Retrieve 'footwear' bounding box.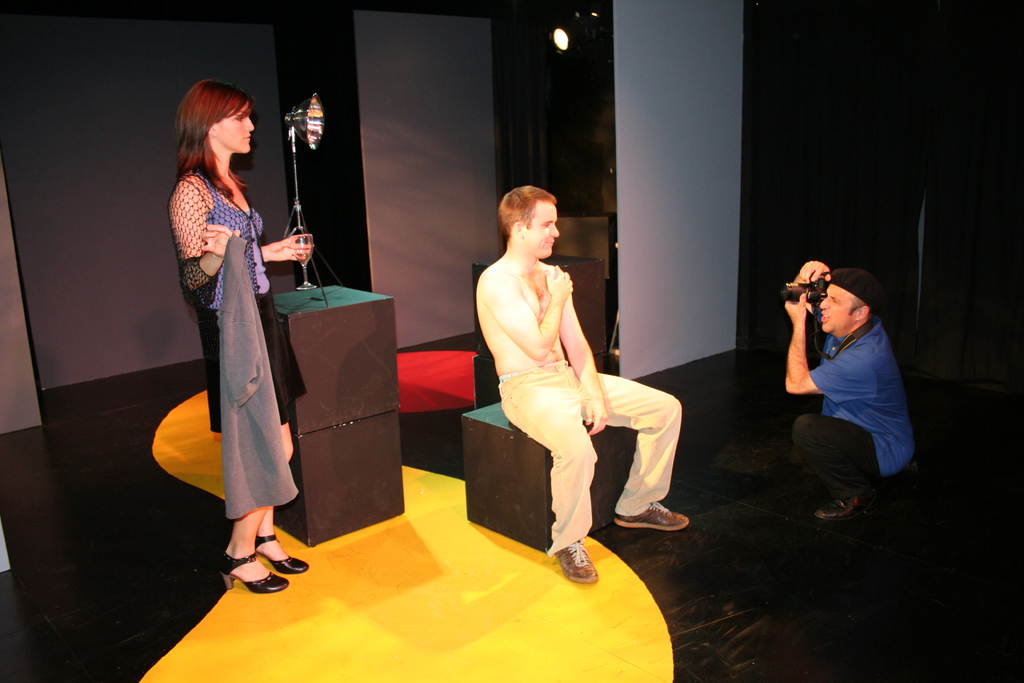
Bounding box: detection(204, 532, 282, 609).
